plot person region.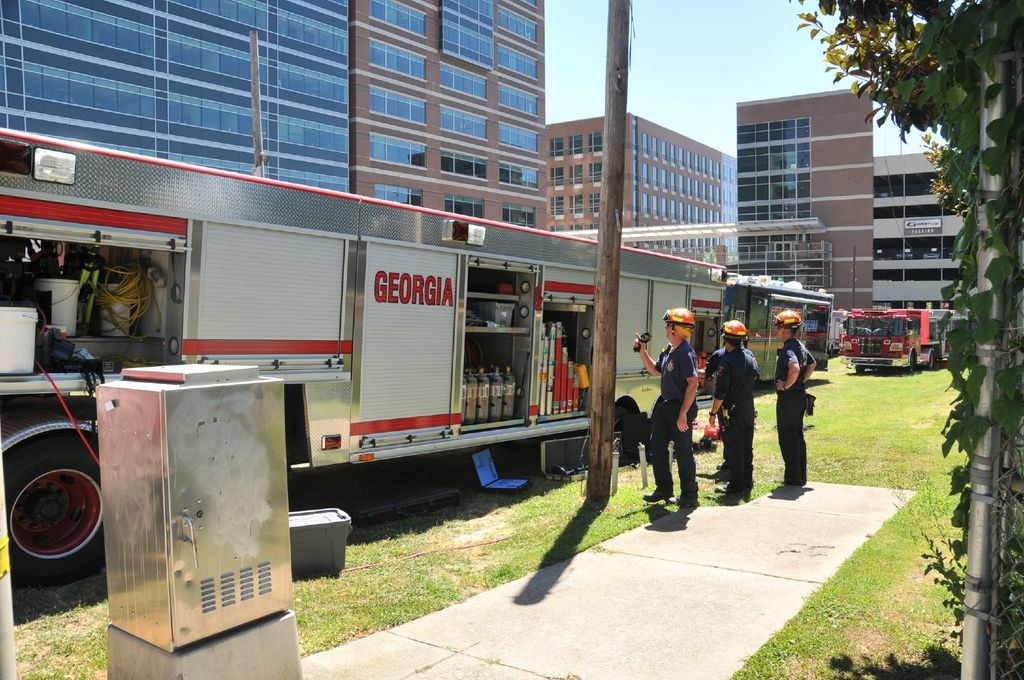
Plotted at (left=636, top=307, right=701, bottom=508).
